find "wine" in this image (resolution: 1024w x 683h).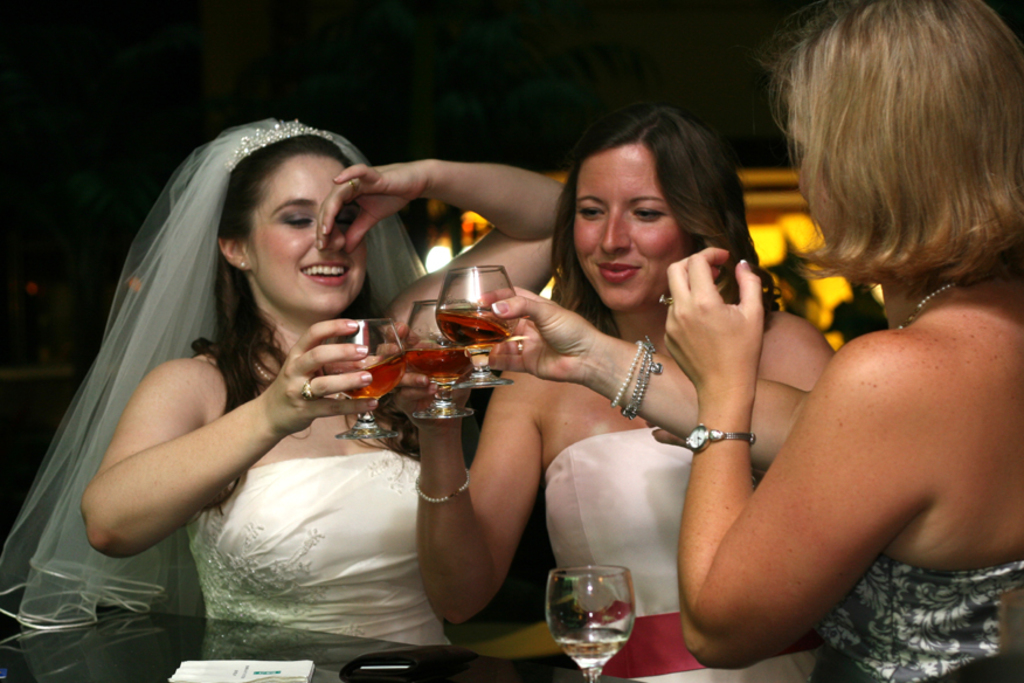
<bbox>410, 350, 475, 387</bbox>.
